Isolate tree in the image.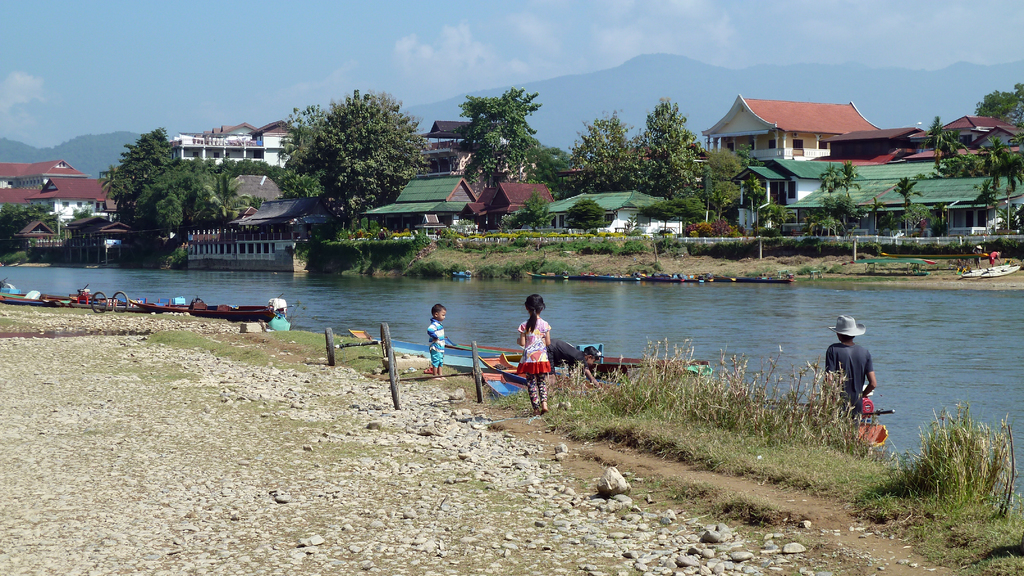
Isolated region: bbox=[977, 83, 1012, 134].
